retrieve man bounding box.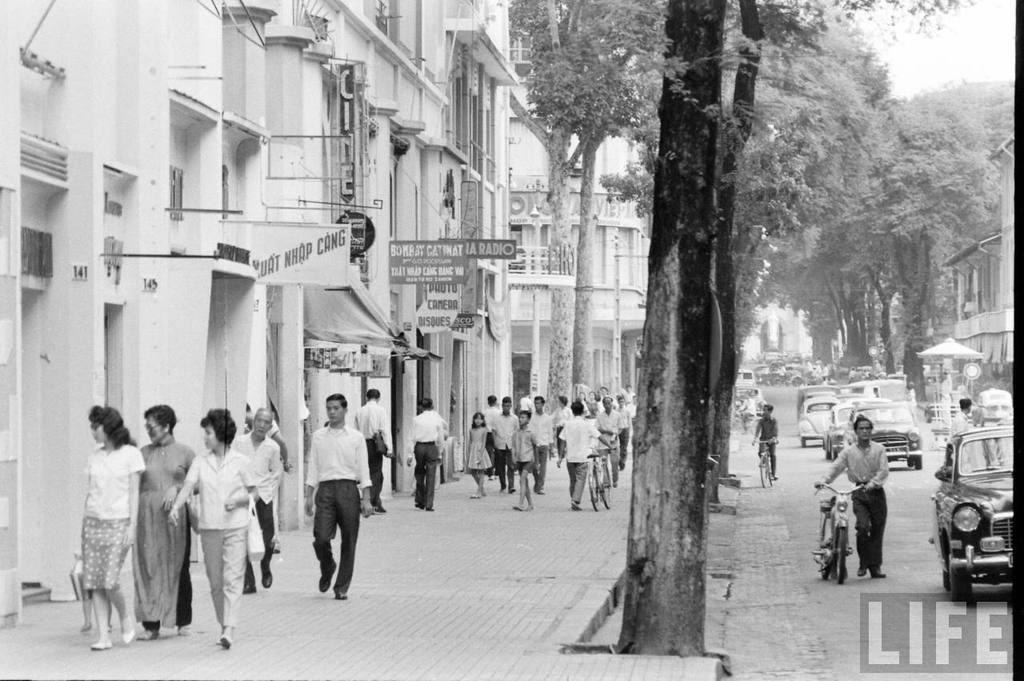
Bounding box: (748, 399, 782, 483).
